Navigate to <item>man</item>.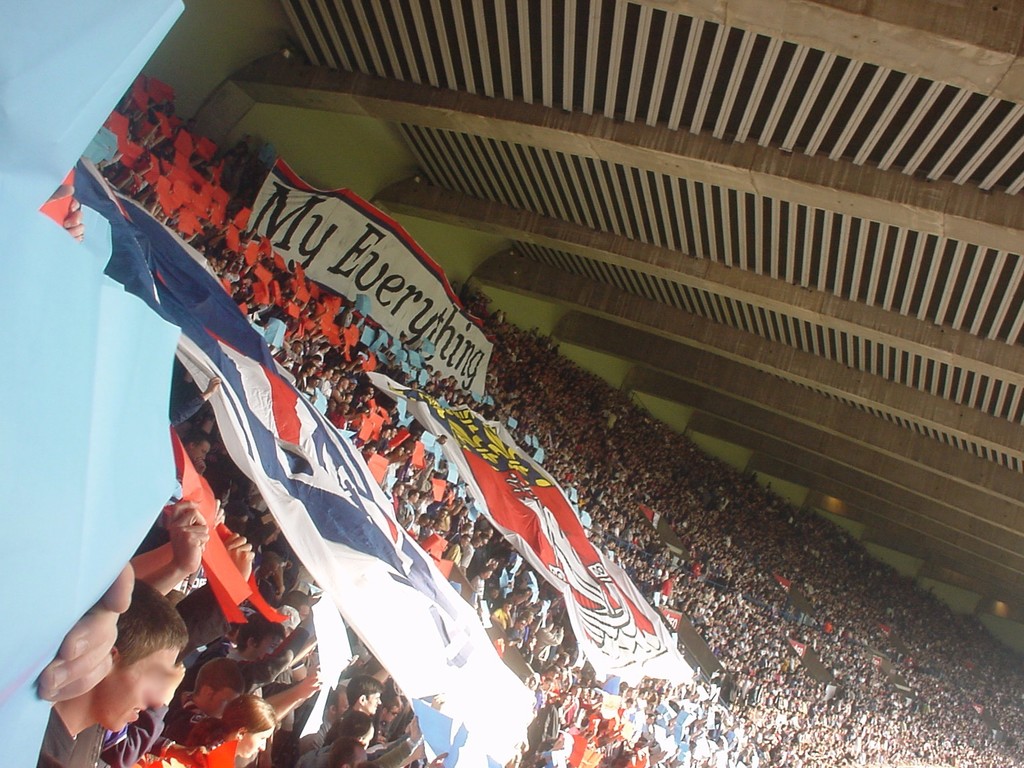
Navigation target: [x1=181, y1=426, x2=213, y2=475].
